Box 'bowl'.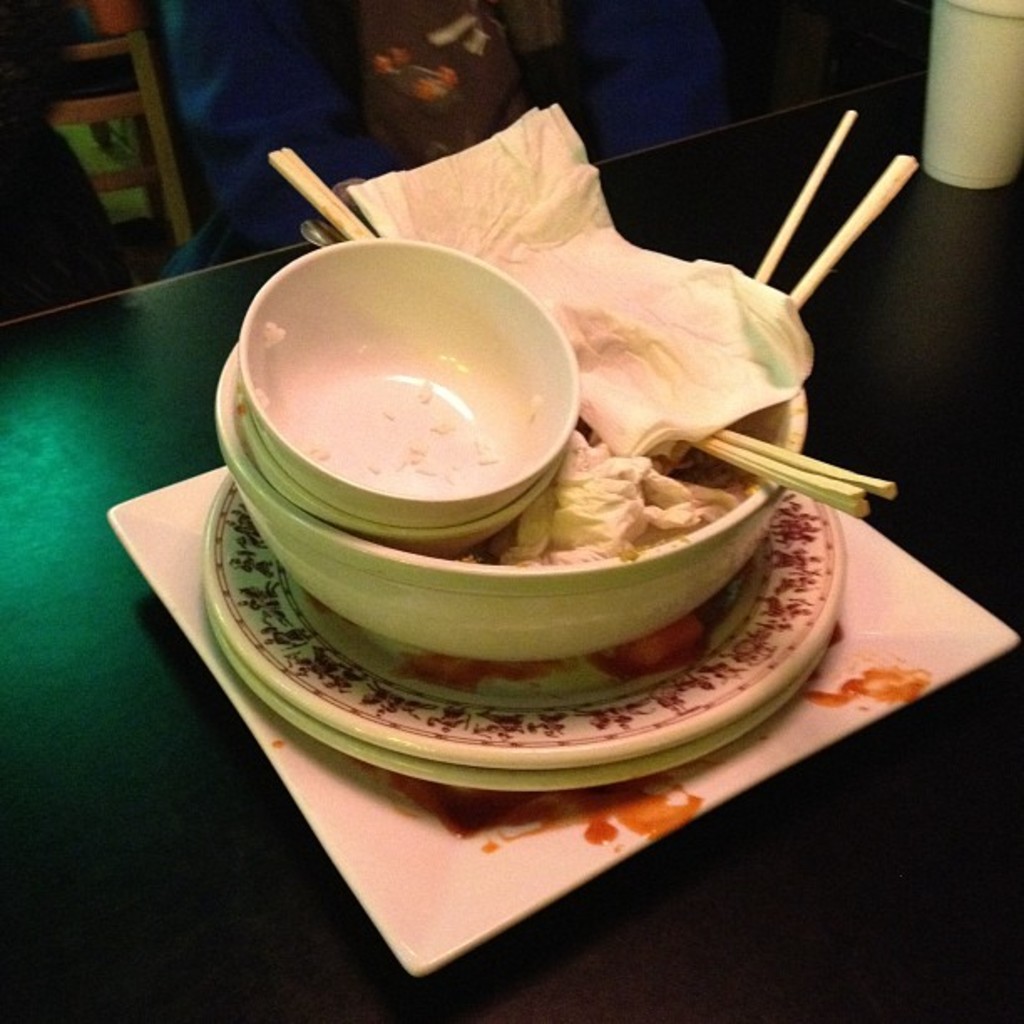
crop(239, 383, 566, 554).
